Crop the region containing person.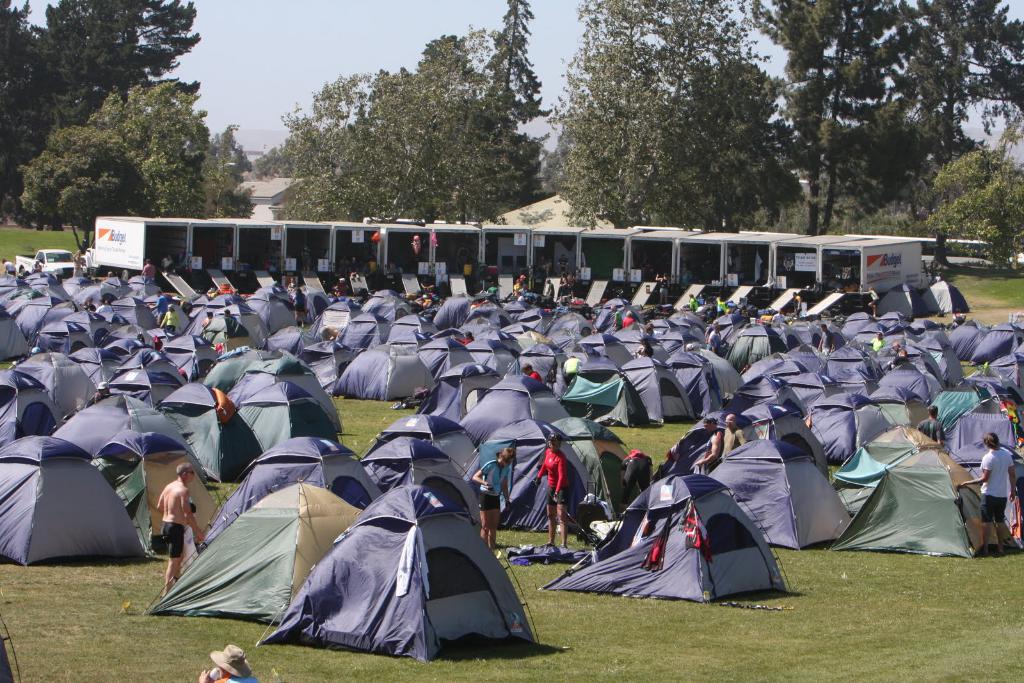
Crop region: 147/287/165/328.
